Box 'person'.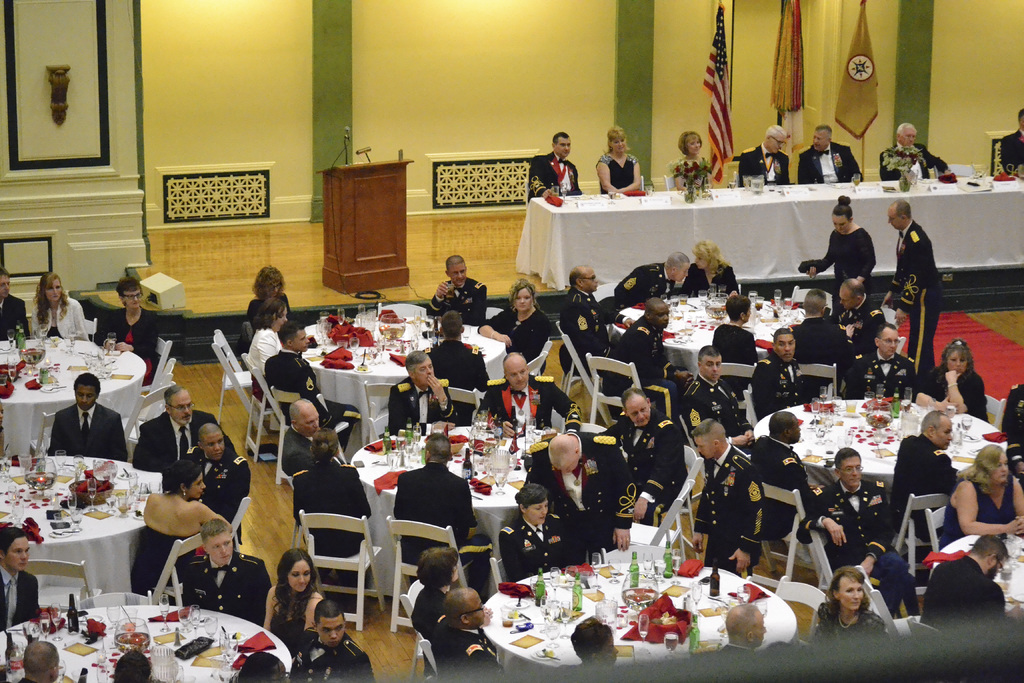
841/281/883/324.
